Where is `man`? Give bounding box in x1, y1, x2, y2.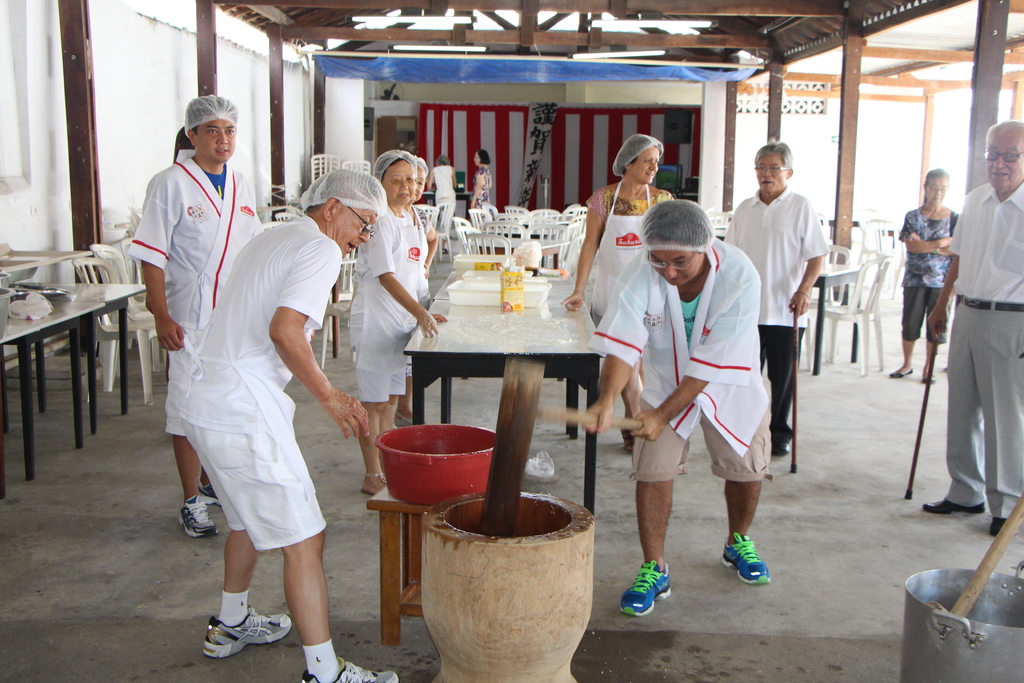
924, 122, 1023, 540.
